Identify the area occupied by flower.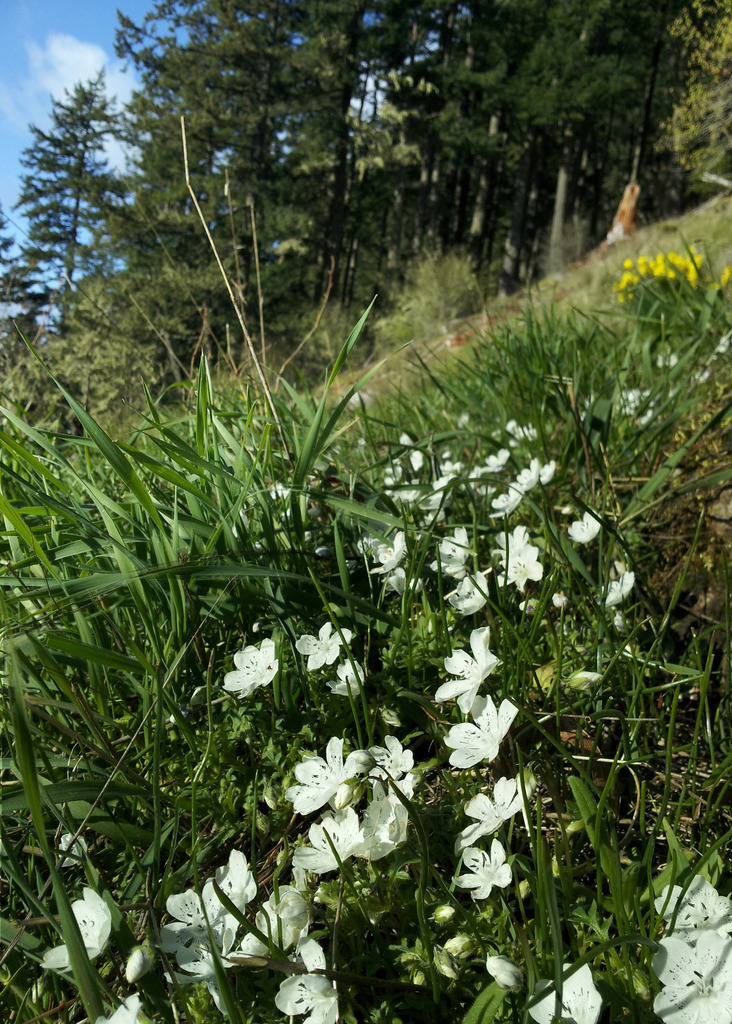
Area: <box>218,637,285,702</box>.
